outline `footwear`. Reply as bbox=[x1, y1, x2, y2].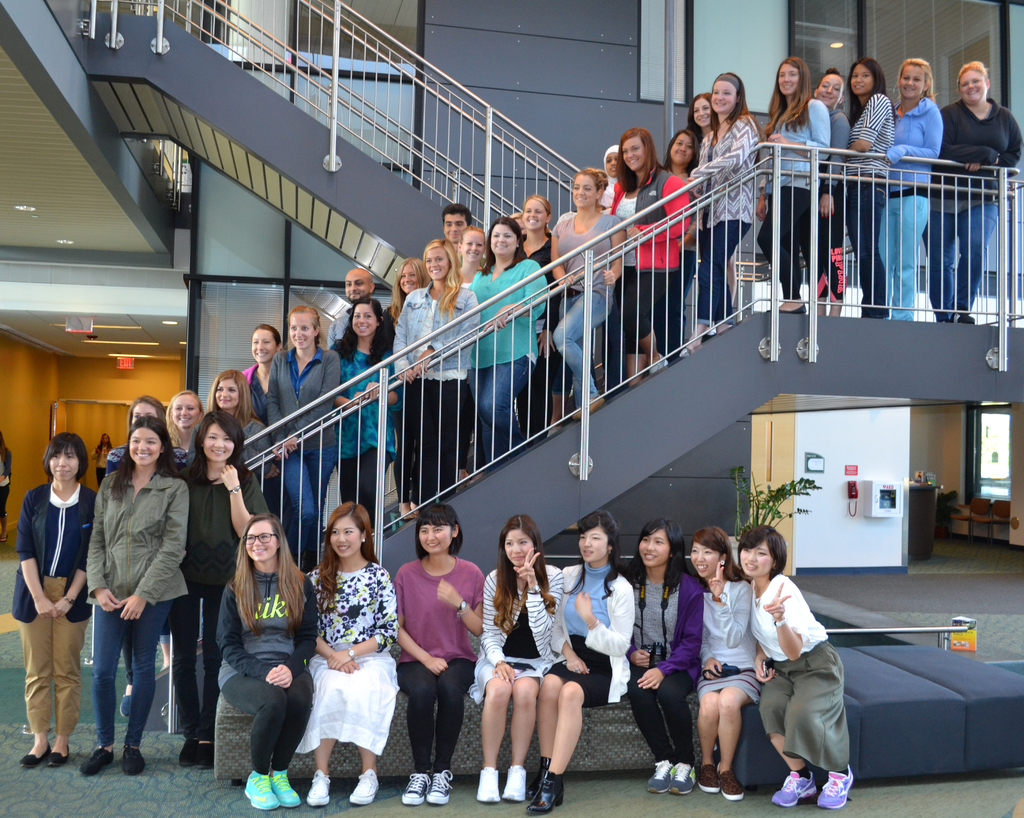
bbox=[194, 742, 216, 770].
